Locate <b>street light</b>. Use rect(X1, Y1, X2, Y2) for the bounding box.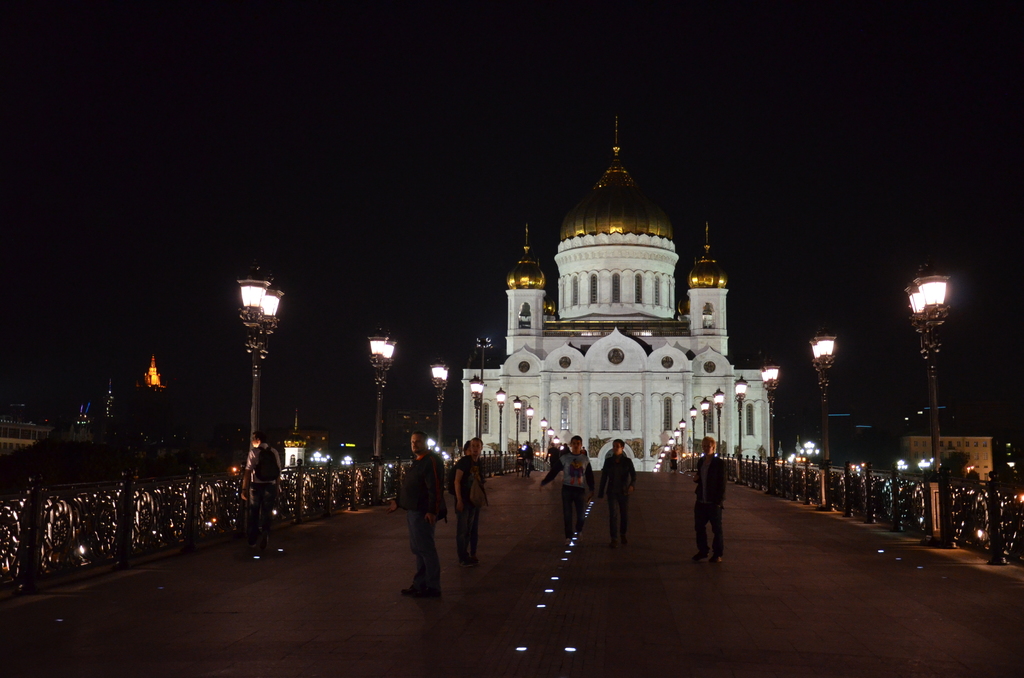
rect(903, 259, 954, 552).
